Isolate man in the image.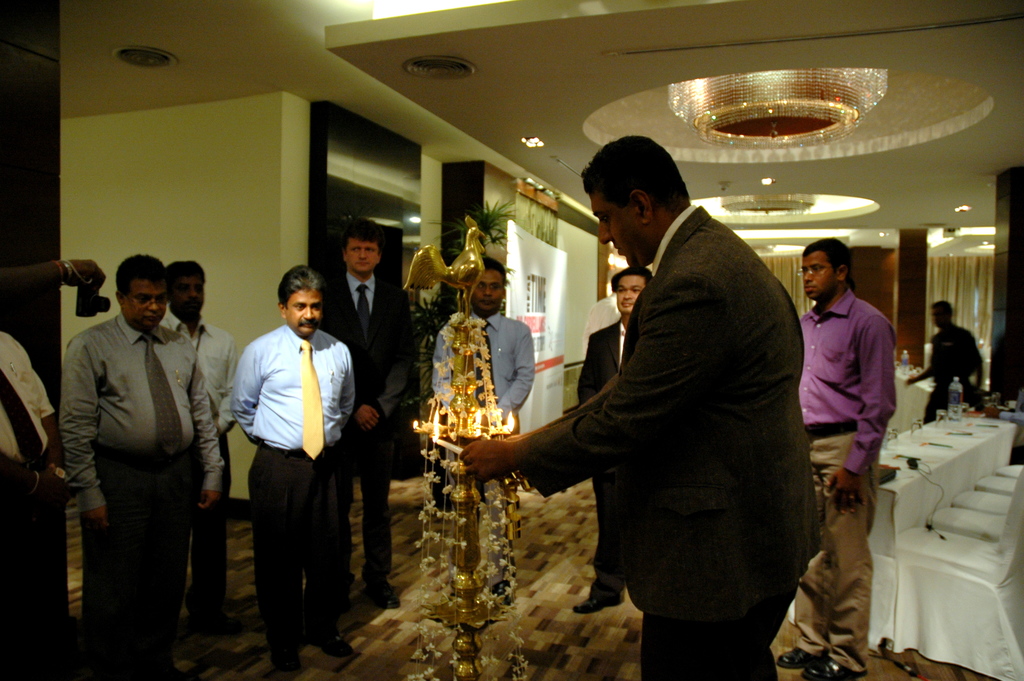
Isolated region: x1=158, y1=259, x2=247, y2=641.
